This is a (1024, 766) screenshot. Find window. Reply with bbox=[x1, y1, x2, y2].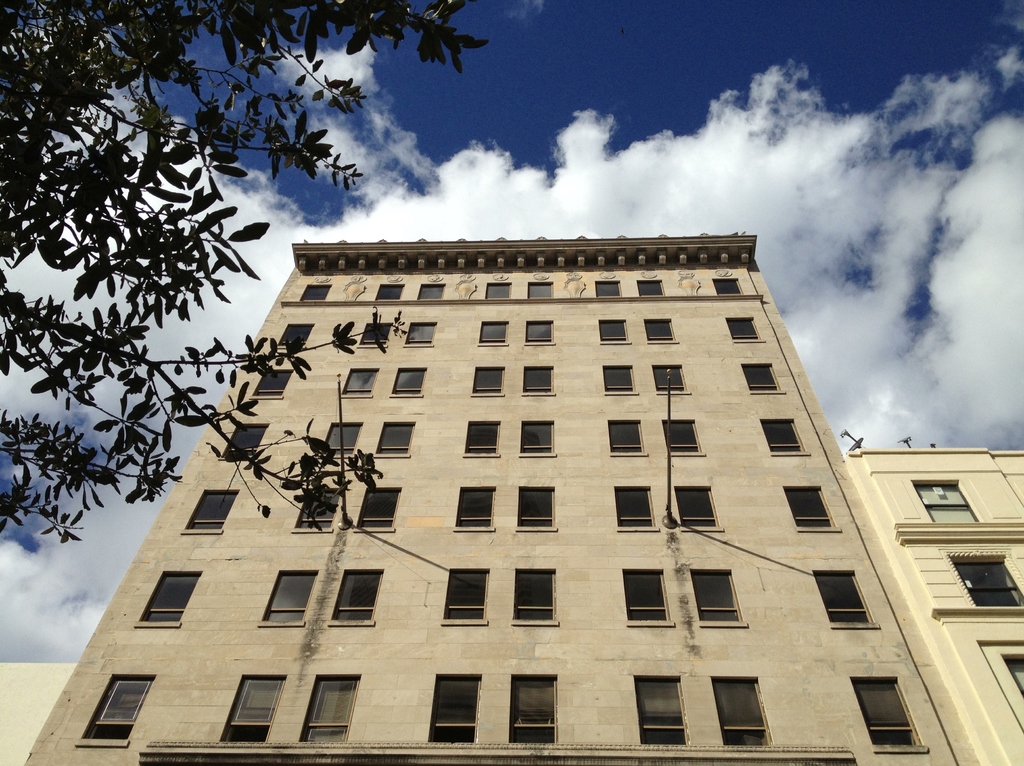
bbox=[388, 365, 431, 395].
